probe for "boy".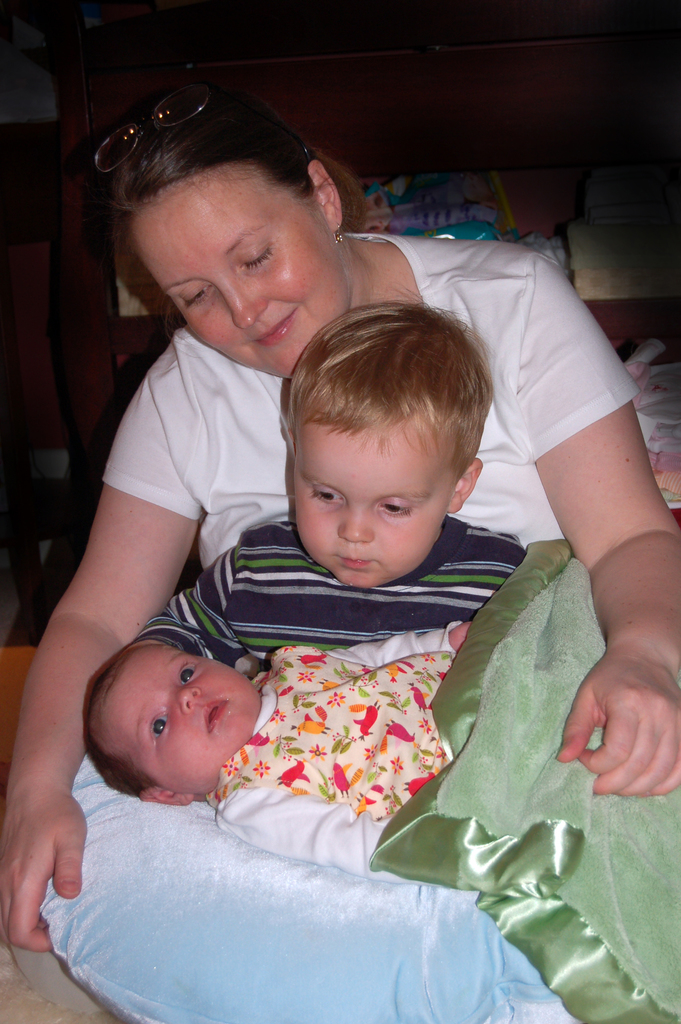
Probe result: [left=226, top=292, right=553, bottom=696].
